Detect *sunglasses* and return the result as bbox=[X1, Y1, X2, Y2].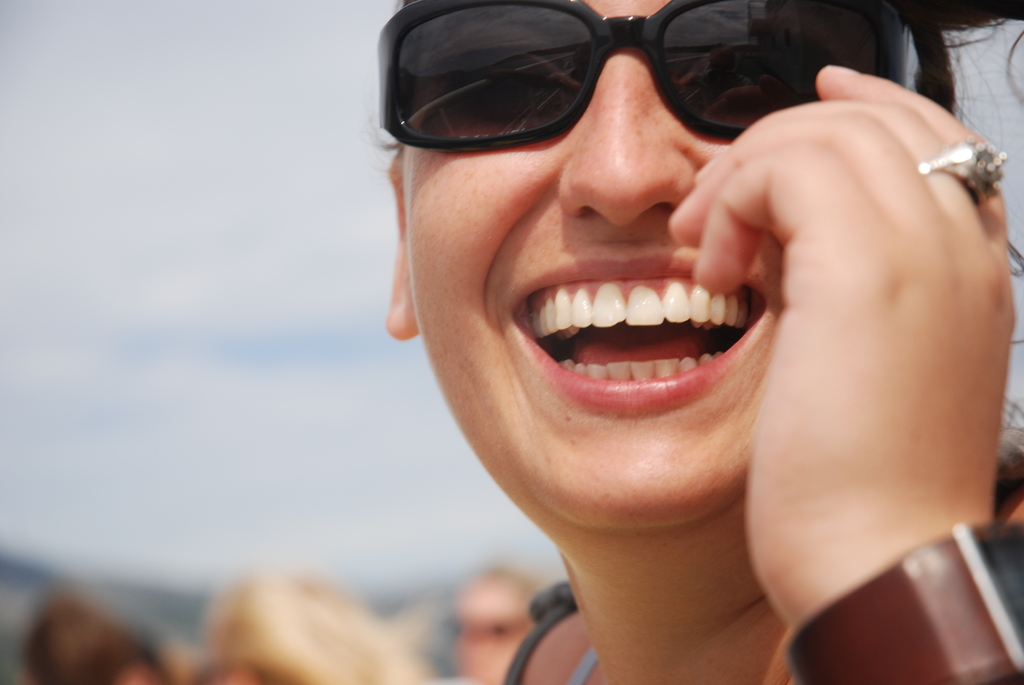
bbox=[372, 0, 905, 154].
